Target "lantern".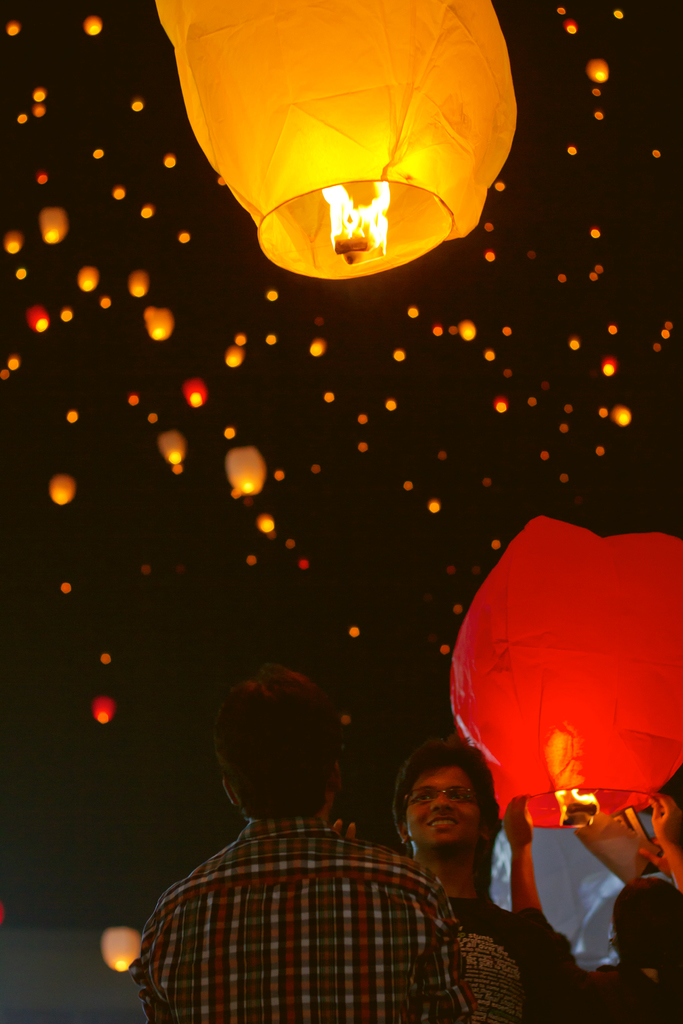
Target region: {"x1": 103, "y1": 927, "x2": 141, "y2": 967}.
